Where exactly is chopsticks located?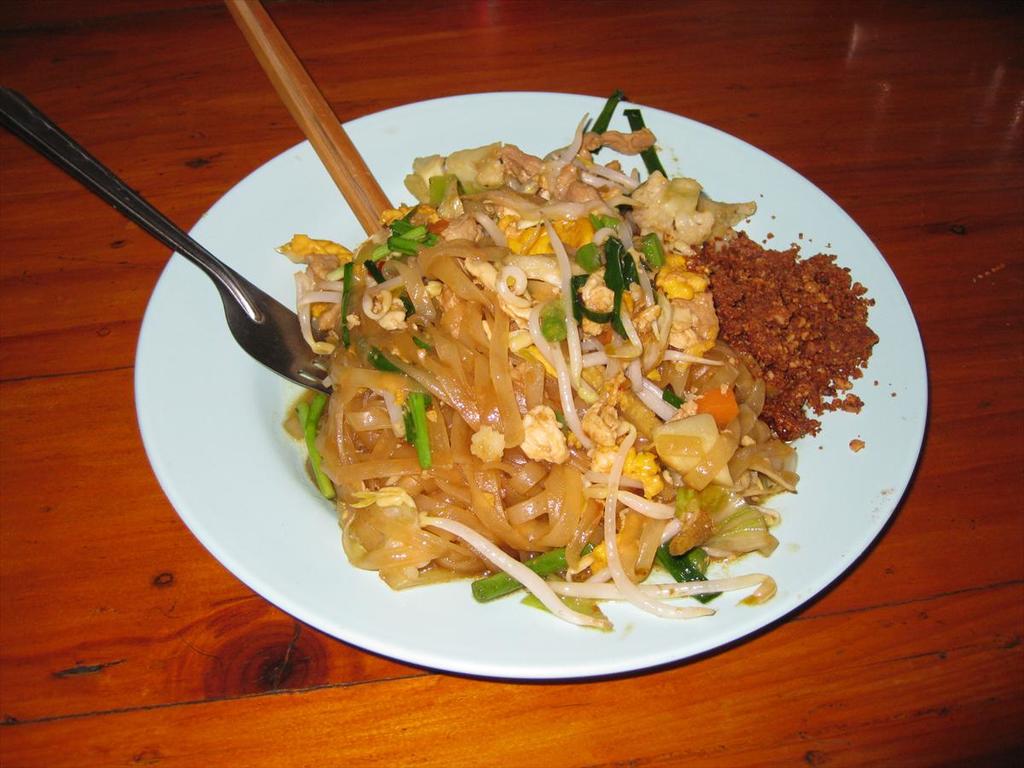
Its bounding box is {"left": 214, "top": 21, "right": 410, "bottom": 257}.
